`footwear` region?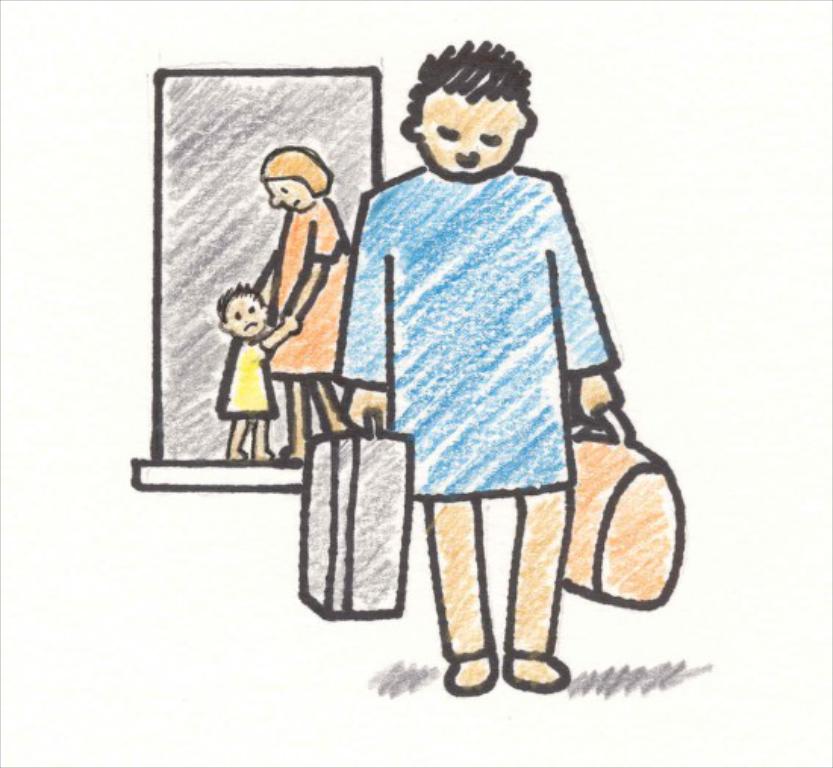
l=441, t=650, r=500, b=697
